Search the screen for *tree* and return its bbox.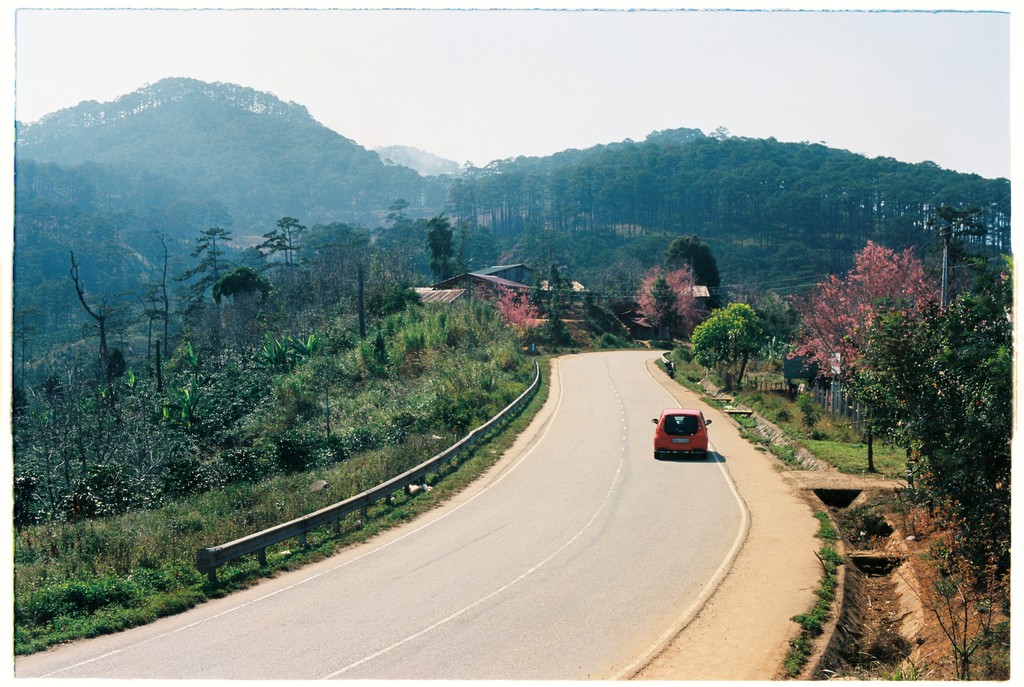
Found: Rect(210, 257, 278, 301).
